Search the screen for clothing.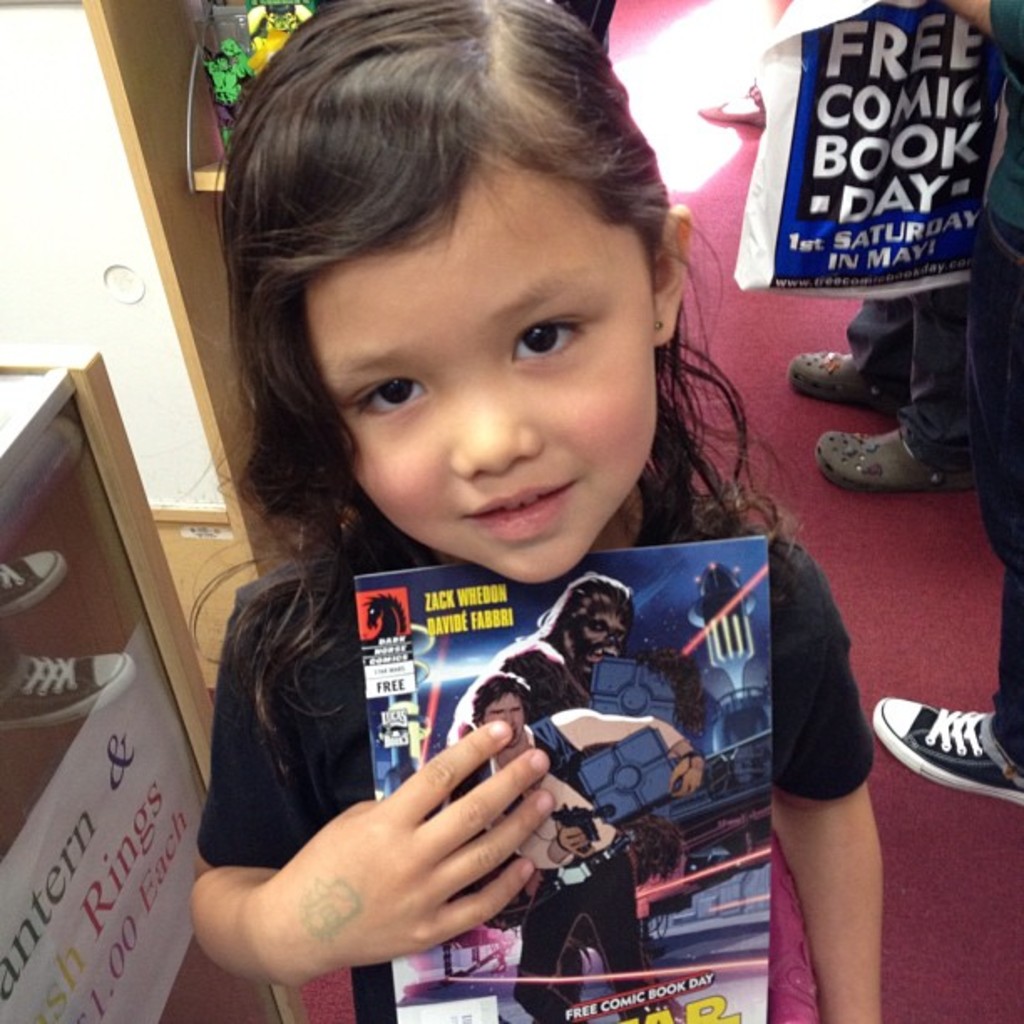
Found at left=977, top=3, right=1019, bottom=778.
